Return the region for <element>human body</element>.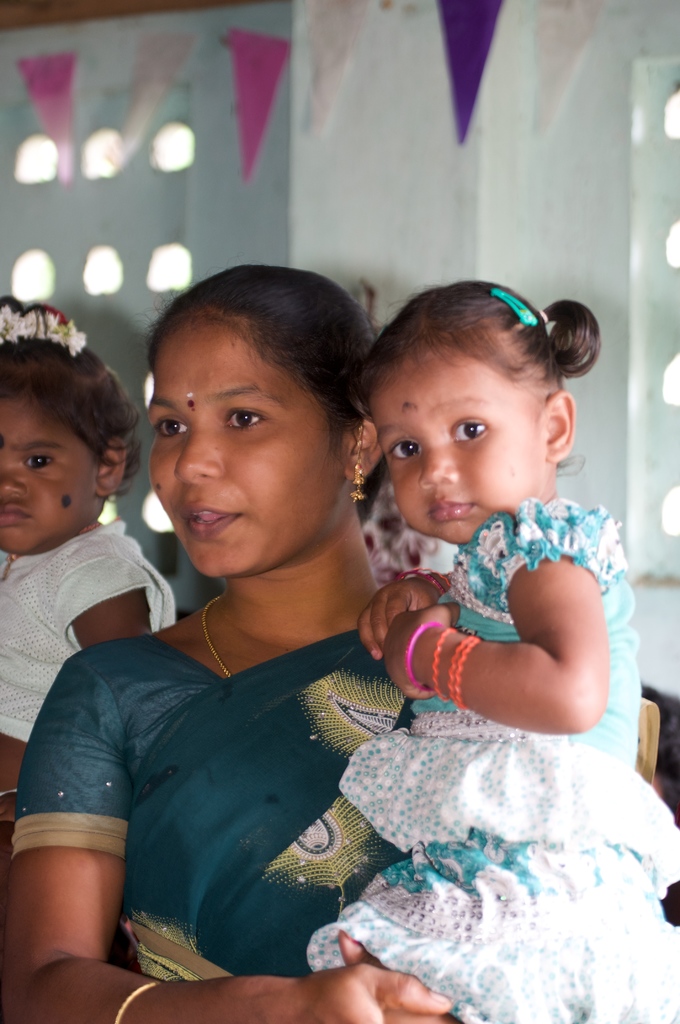
box=[0, 508, 178, 824].
